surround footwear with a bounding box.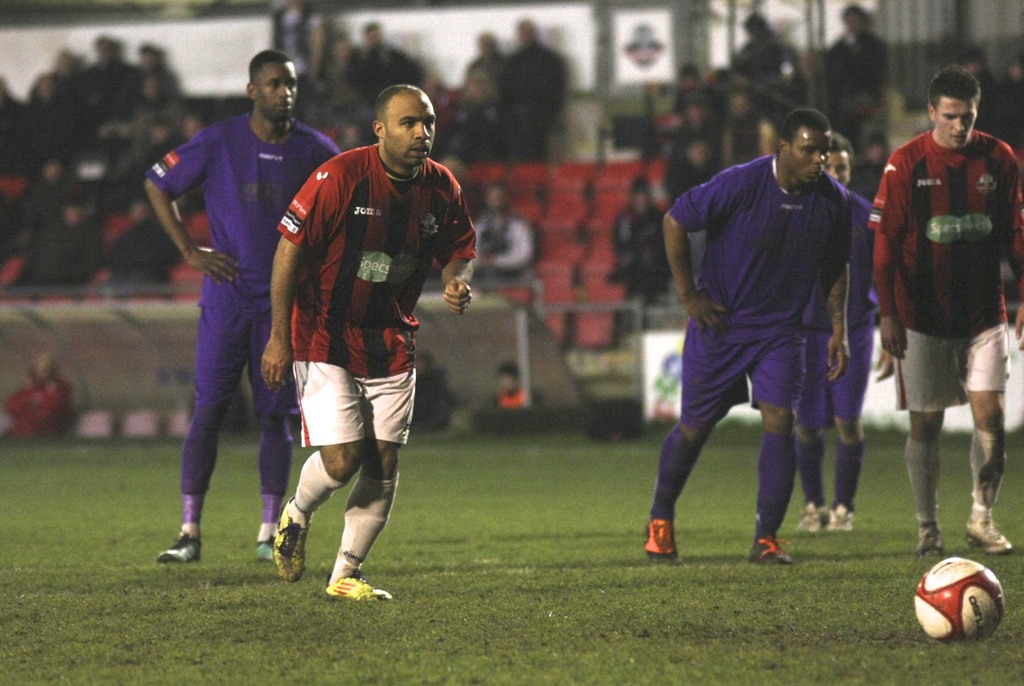
[828,503,854,535].
